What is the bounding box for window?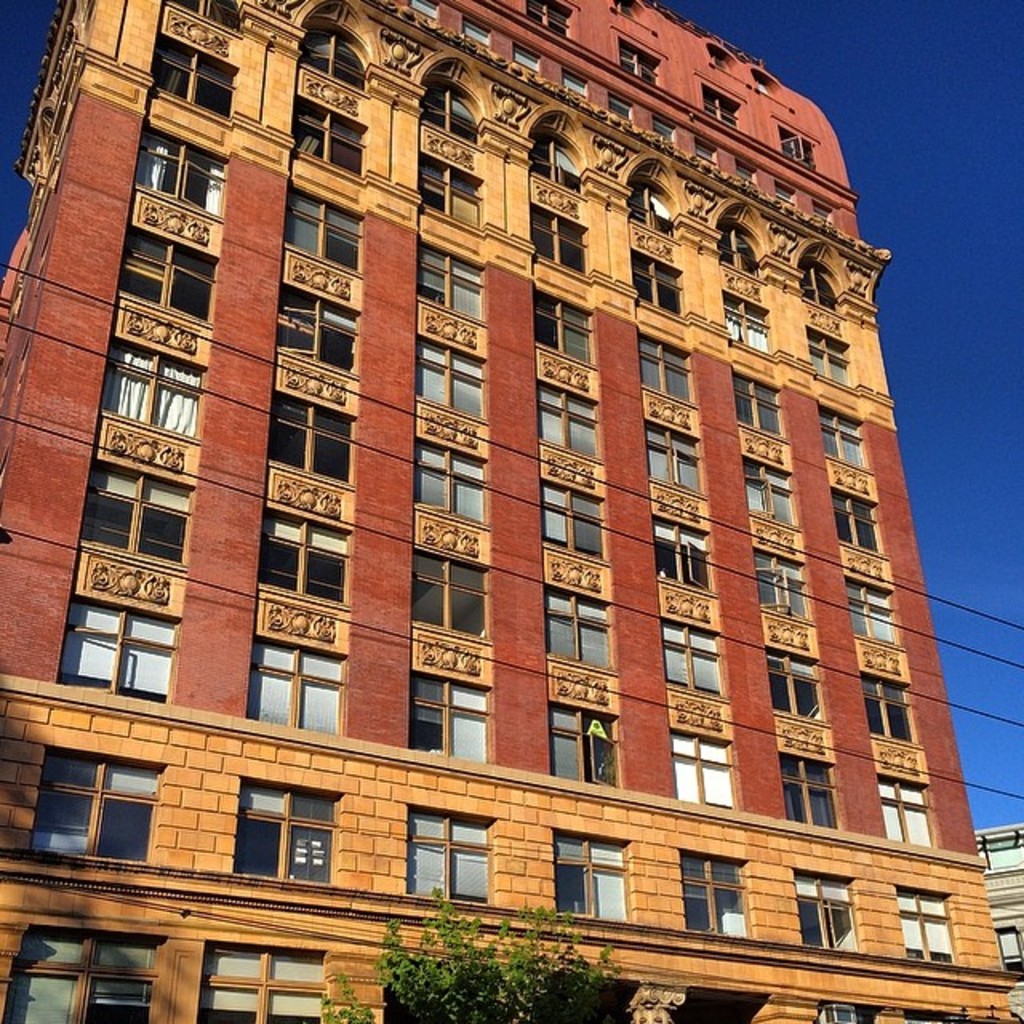
l=200, t=941, r=315, b=1022.
